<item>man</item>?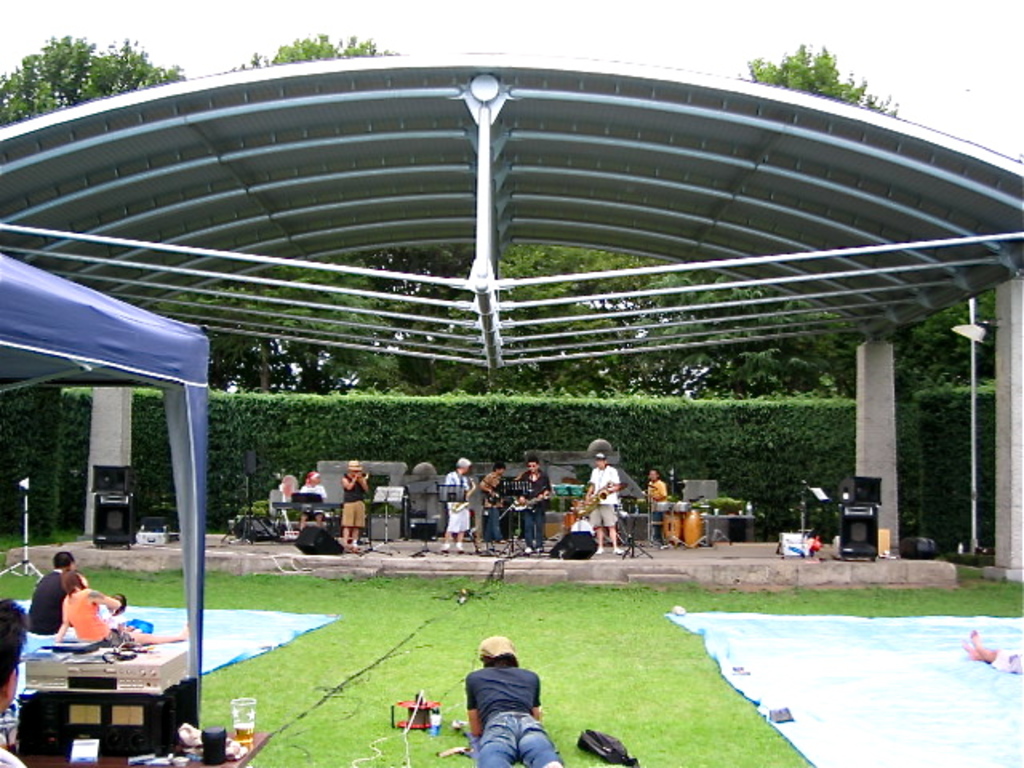
{"left": 445, "top": 637, "right": 552, "bottom": 760}
